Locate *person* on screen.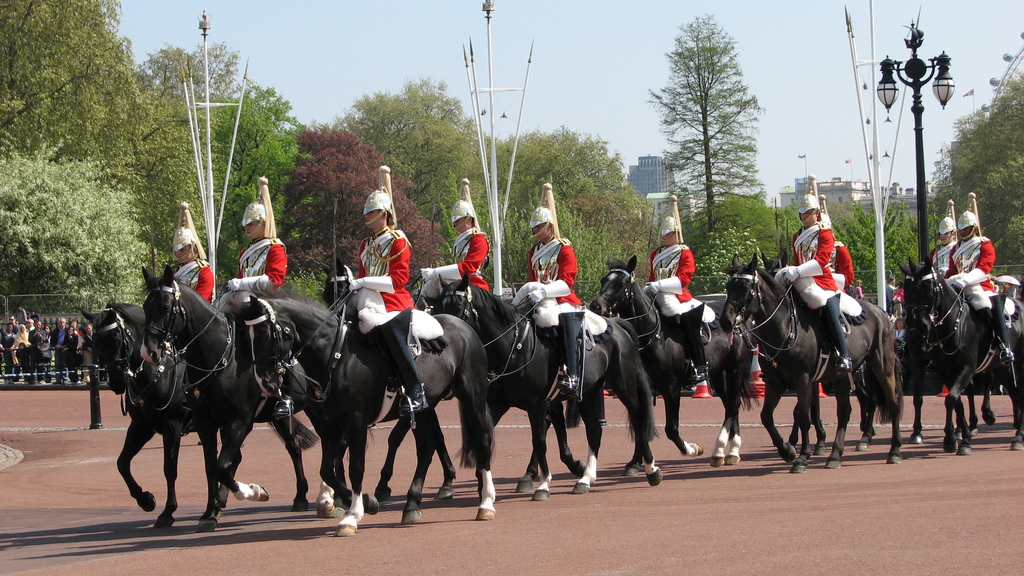
On screen at 930,214,959,284.
